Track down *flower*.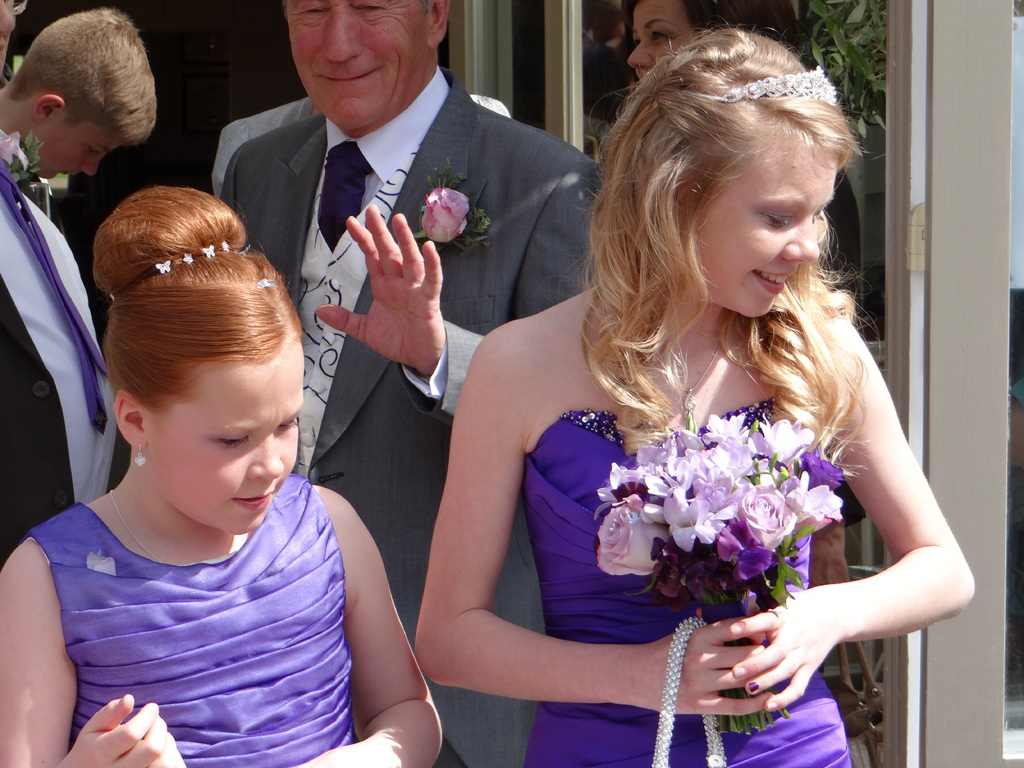
Tracked to crop(1, 132, 33, 179).
